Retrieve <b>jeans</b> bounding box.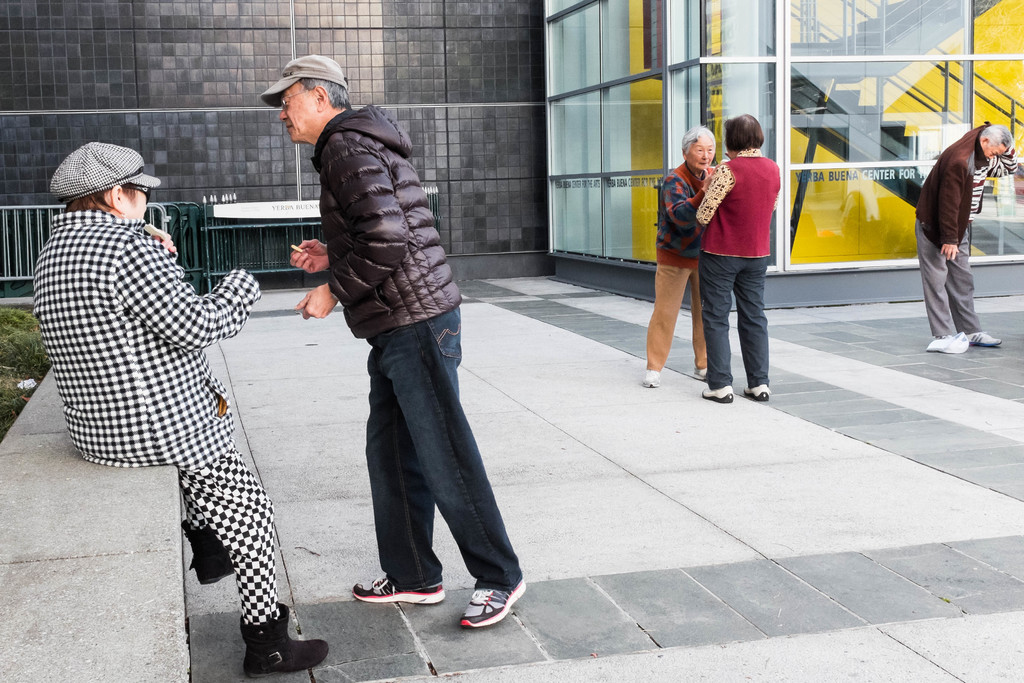
Bounding box: bbox=[366, 304, 523, 590].
